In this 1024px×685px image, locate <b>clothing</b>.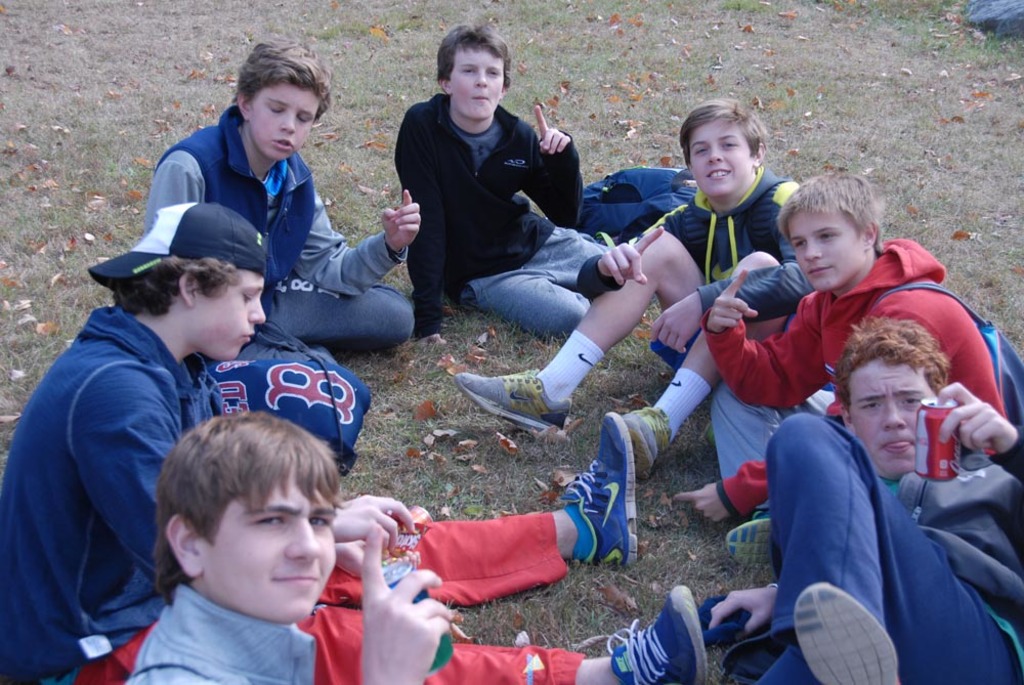
Bounding box: <region>698, 233, 1008, 517</region>.
